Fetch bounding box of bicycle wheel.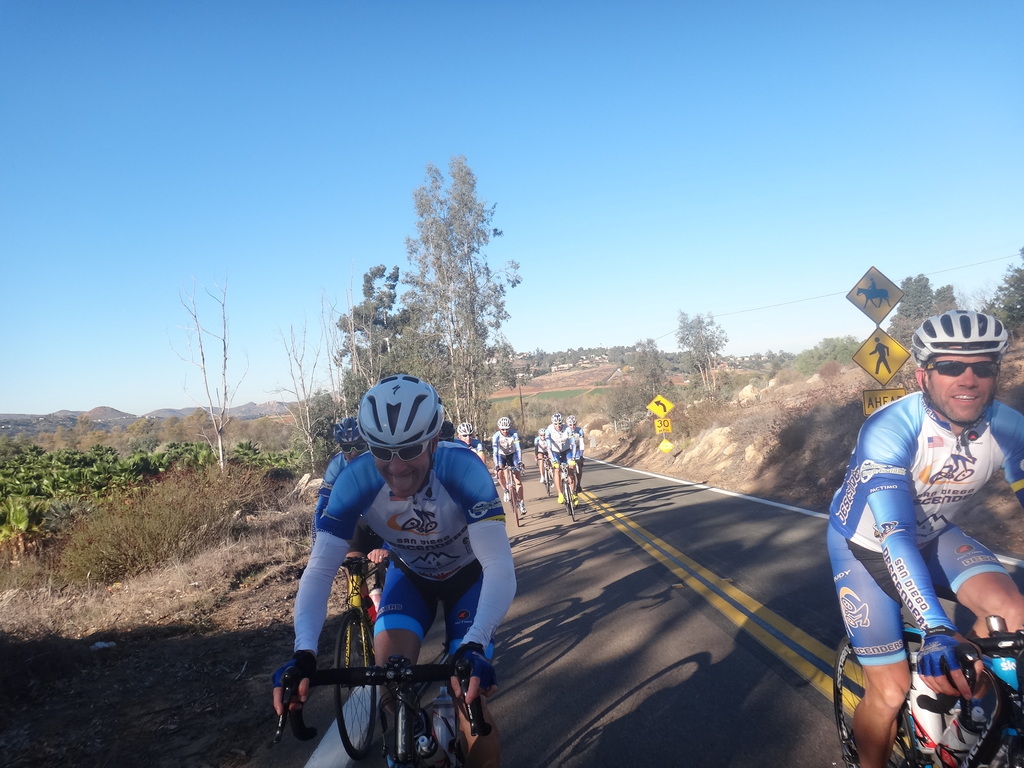
Bbox: 564 484 574 521.
